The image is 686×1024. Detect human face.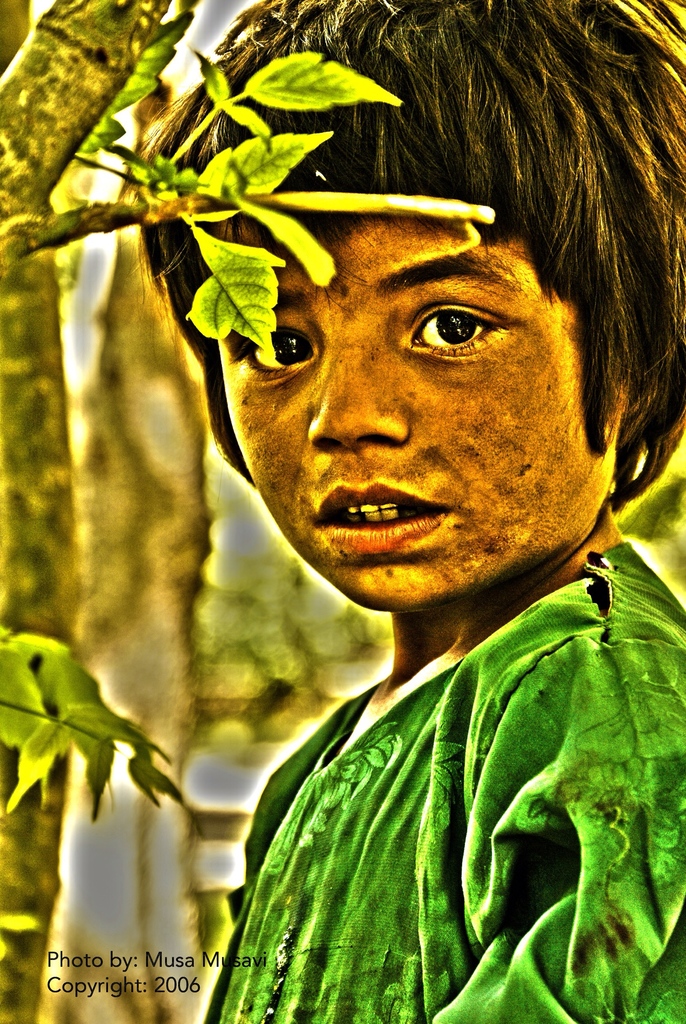
Detection: bbox(217, 194, 623, 619).
